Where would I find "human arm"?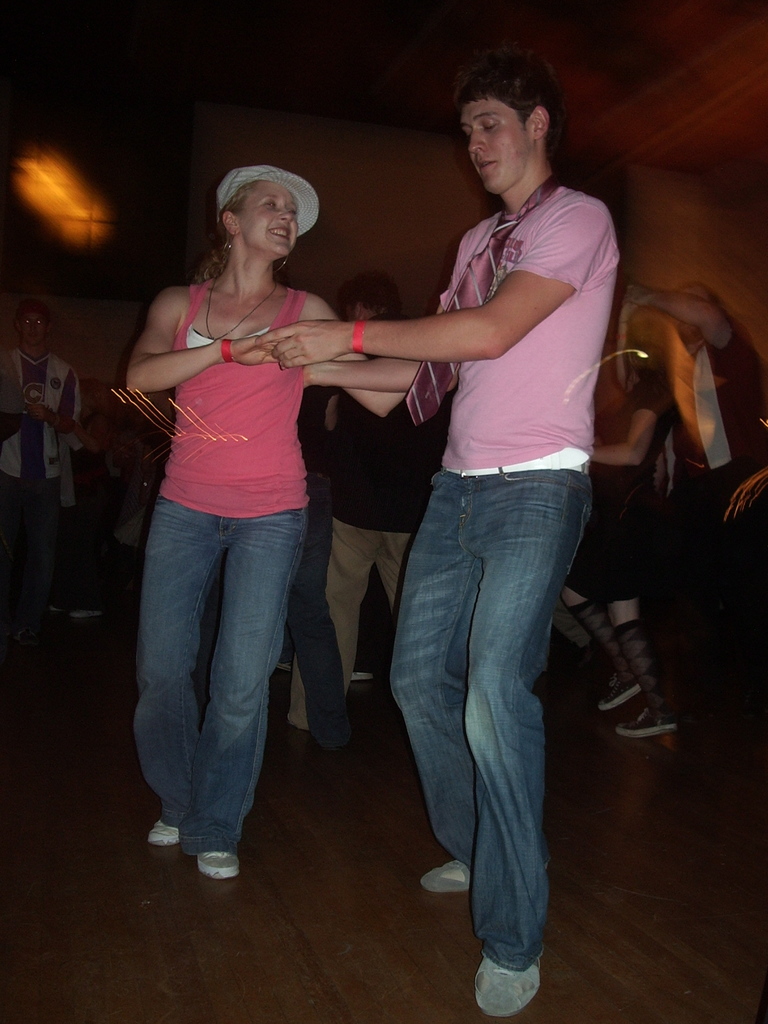
At [x1=123, y1=288, x2=291, y2=391].
